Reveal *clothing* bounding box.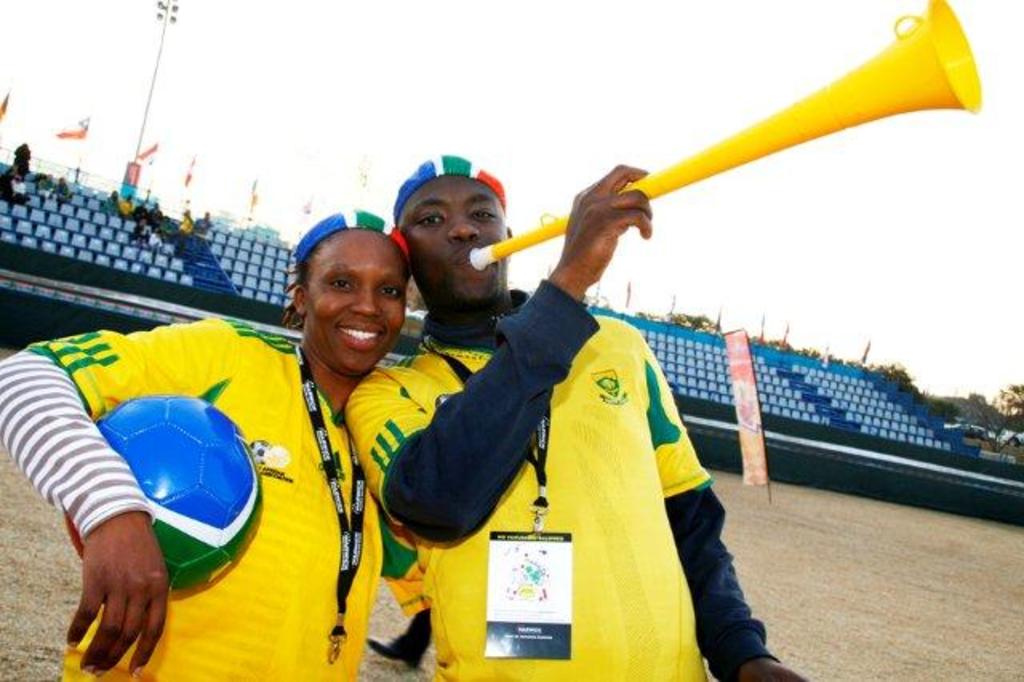
Revealed: select_region(62, 183, 69, 199).
